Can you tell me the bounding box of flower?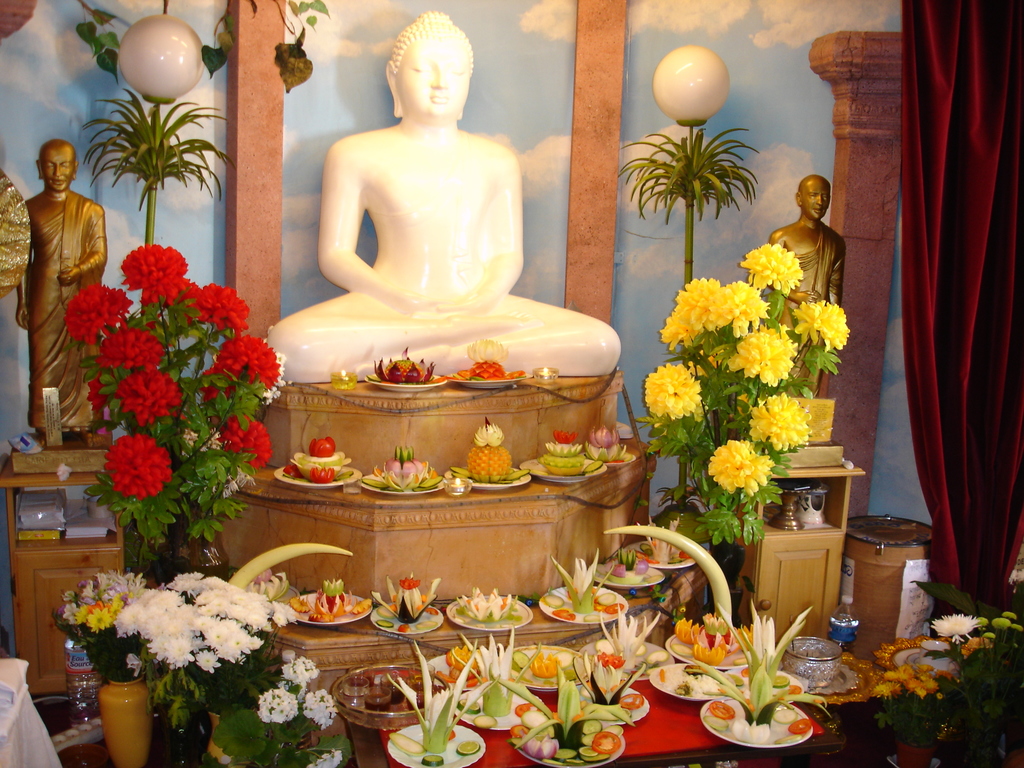
bbox(982, 628, 995, 638).
